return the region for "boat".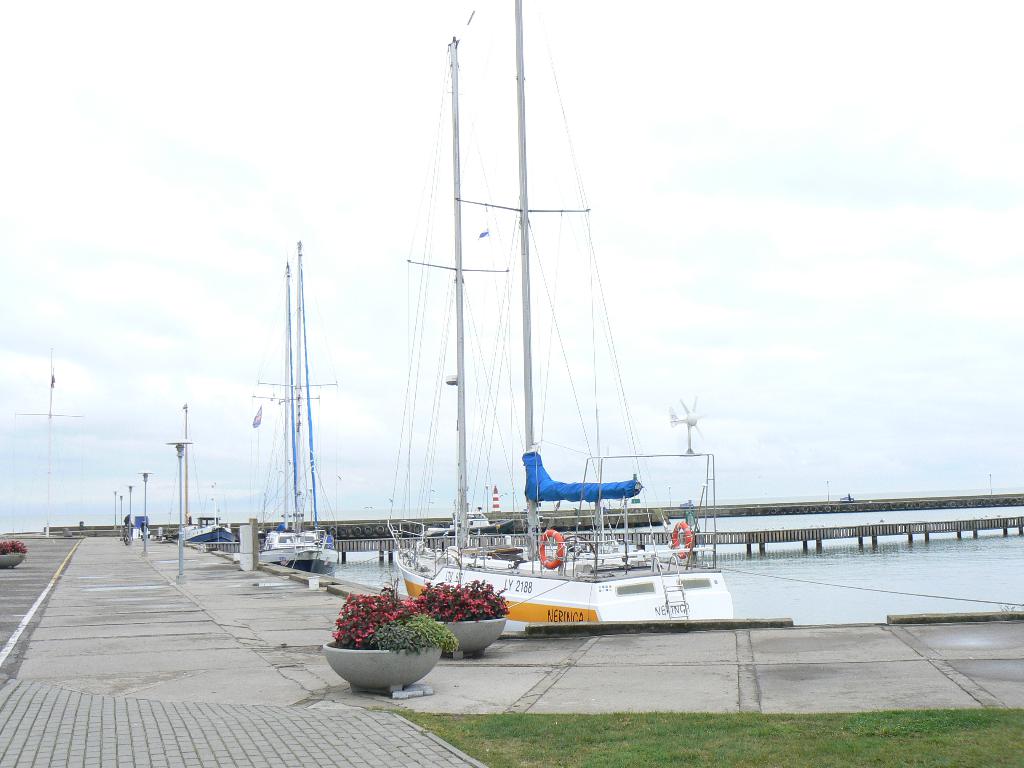
(left=250, top=239, right=342, bottom=577).
